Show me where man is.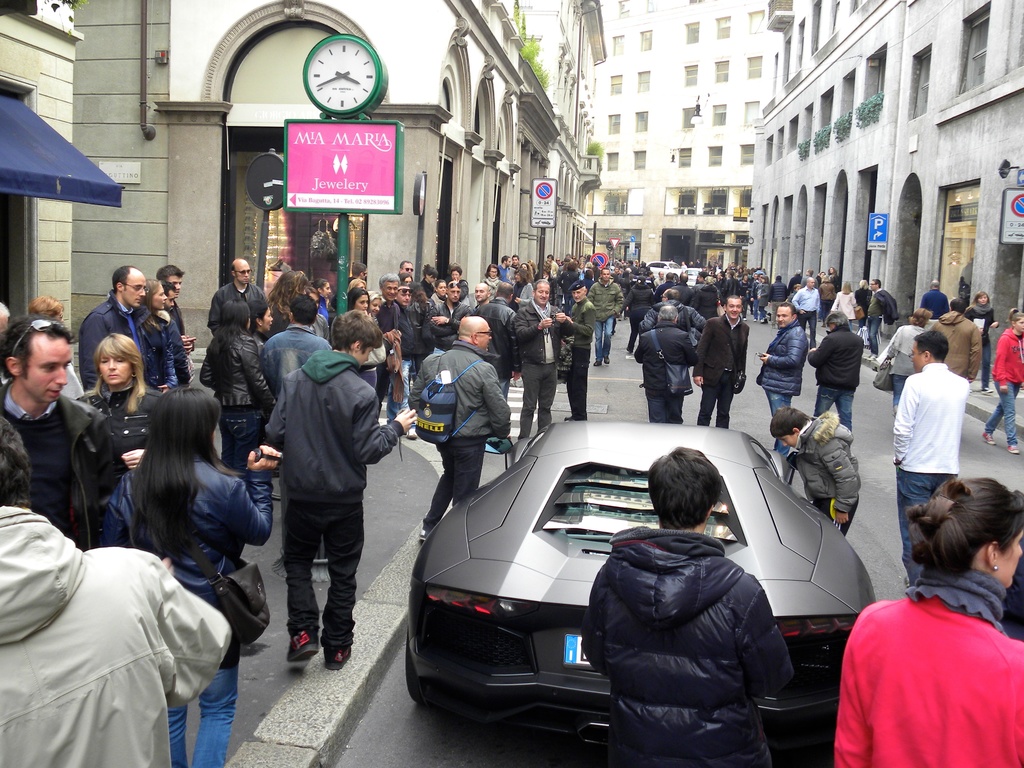
man is at (left=0, top=435, right=237, bottom=759).
